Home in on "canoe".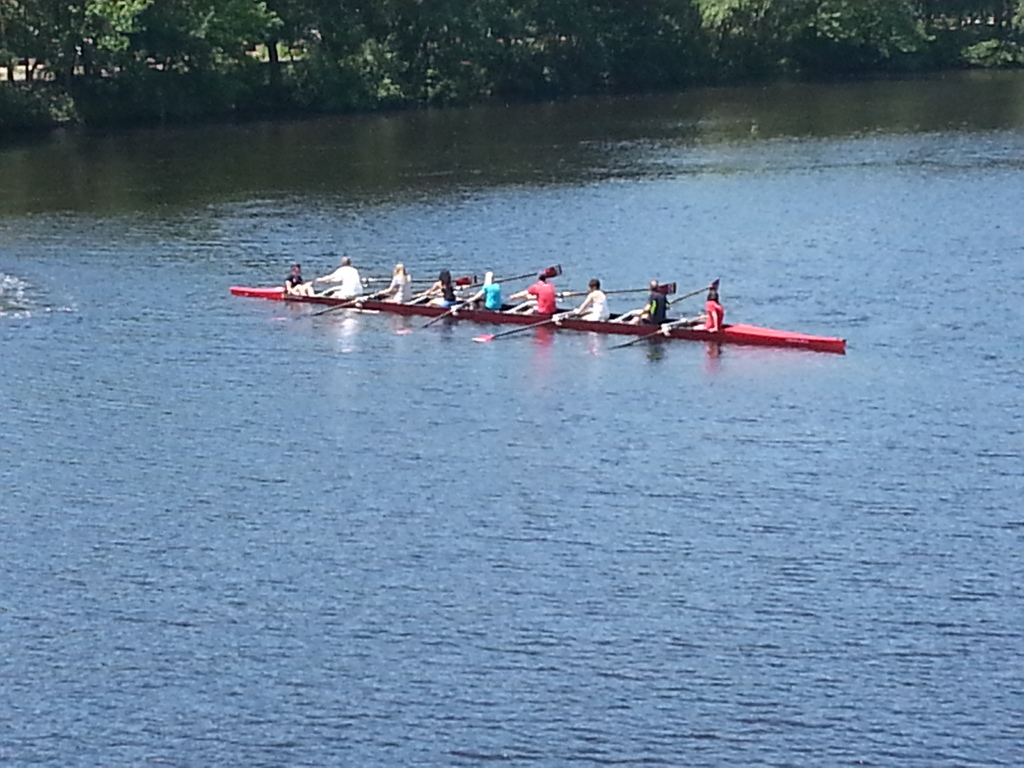
Homed in at {"left": 278, "top": 253, "right": 838, "bottom": 364}.
